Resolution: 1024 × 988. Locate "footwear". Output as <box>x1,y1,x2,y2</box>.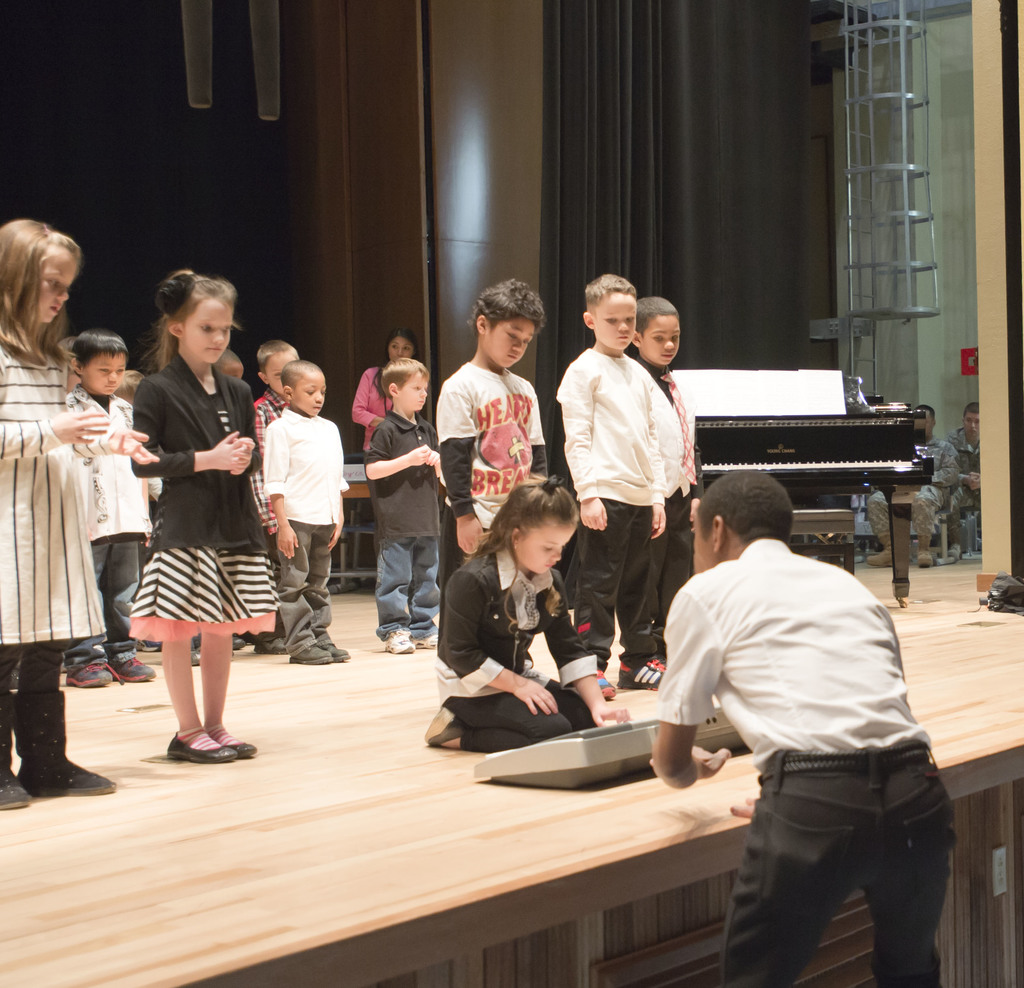
<box>406,635,443,649</box>.
